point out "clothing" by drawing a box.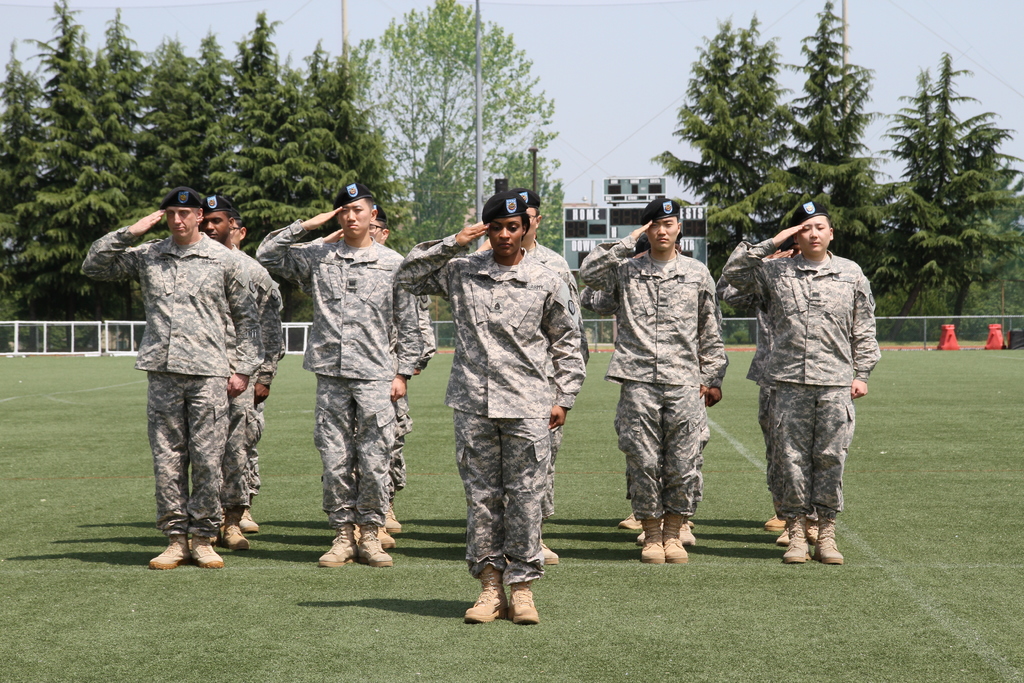
locate(561, 230, 737, 514).
